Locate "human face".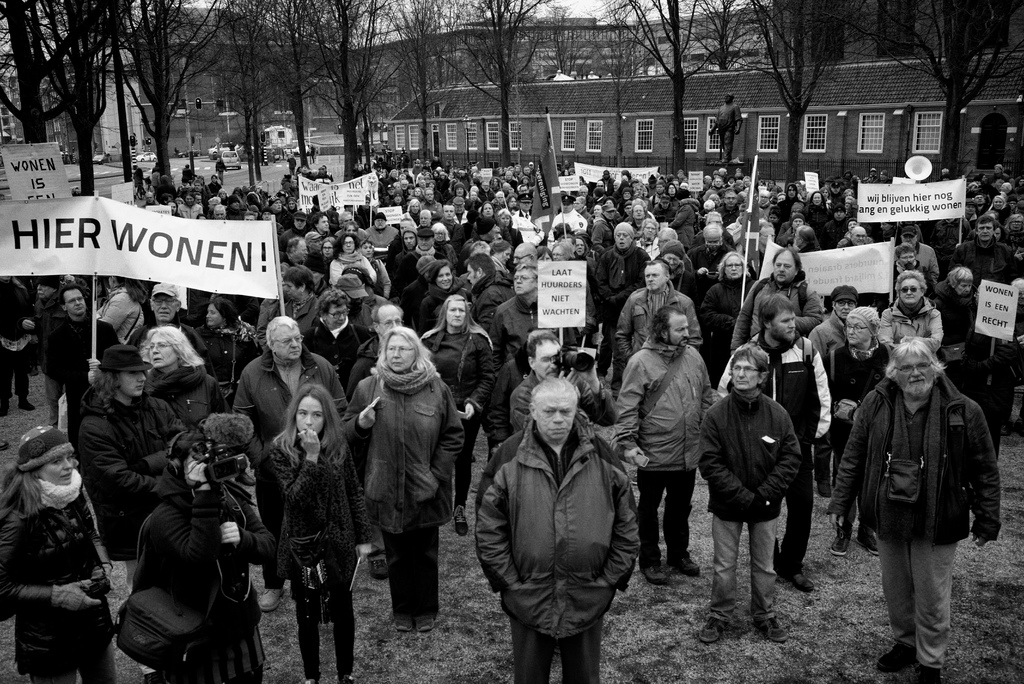
Bounding box: [left=205, top=302, right=223, bottom=325].
